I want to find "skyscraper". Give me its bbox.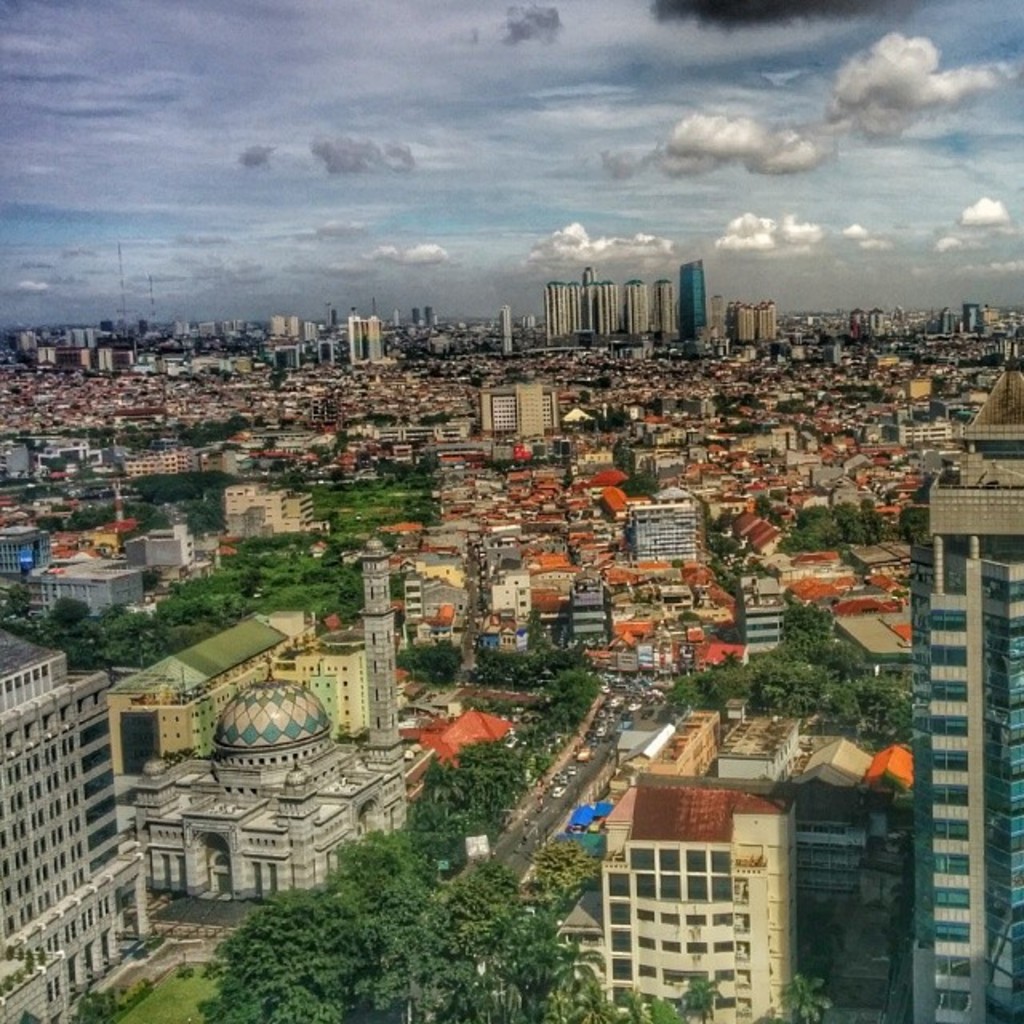
x1=597 y1=278 x2=616 y2=331.
